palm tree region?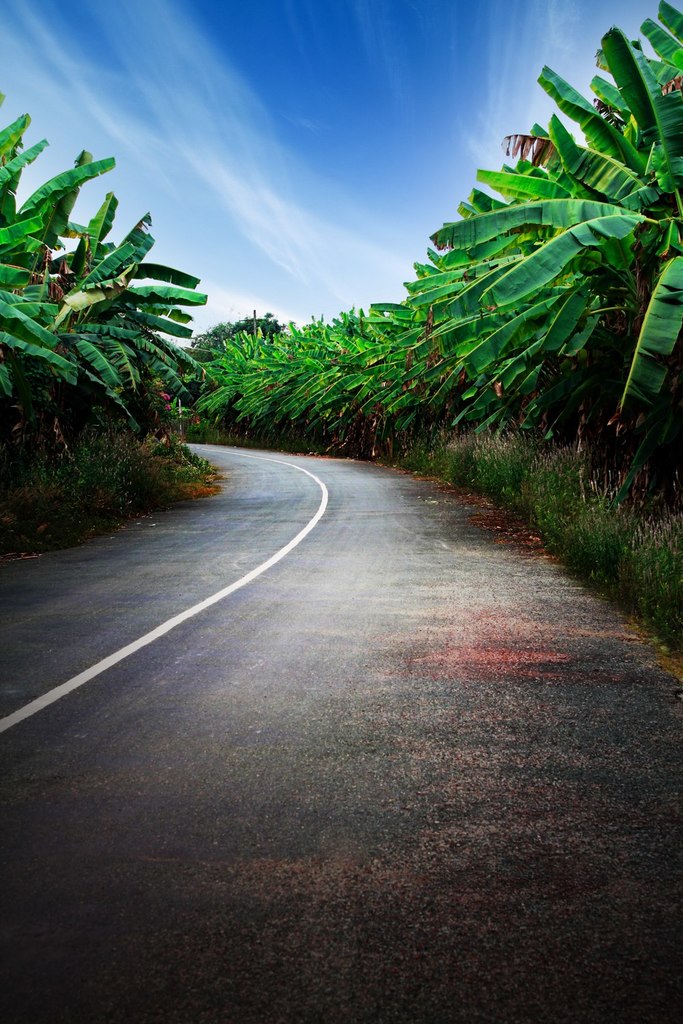
600, 4, 682, 463
